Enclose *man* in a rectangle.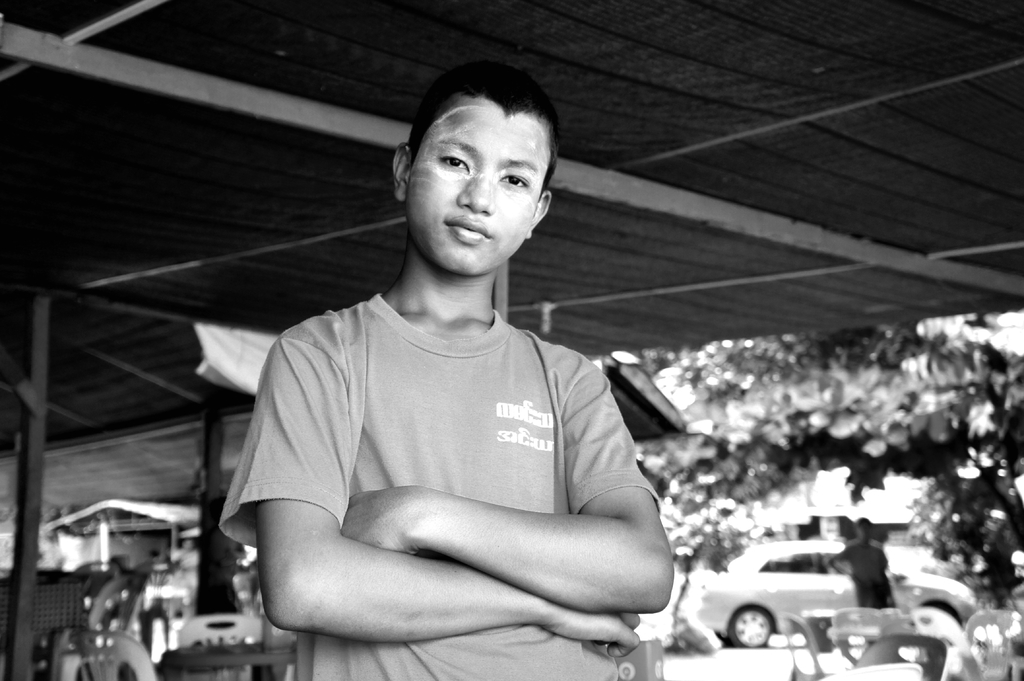
left=232, top=61, right=690, bottom=680.
